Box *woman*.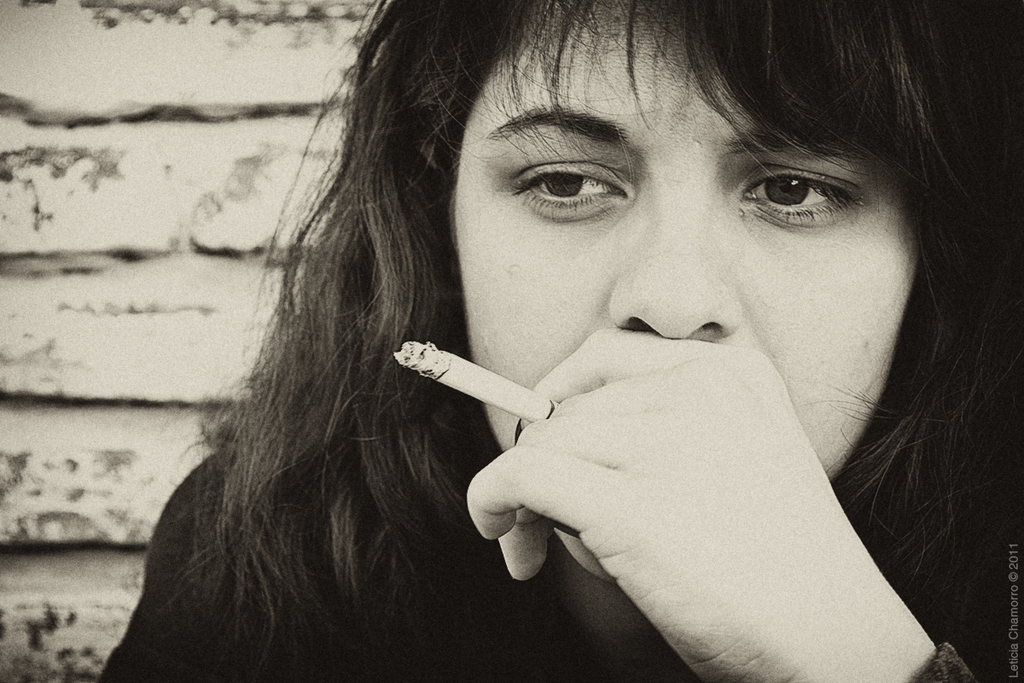
186:0:1015:670.
